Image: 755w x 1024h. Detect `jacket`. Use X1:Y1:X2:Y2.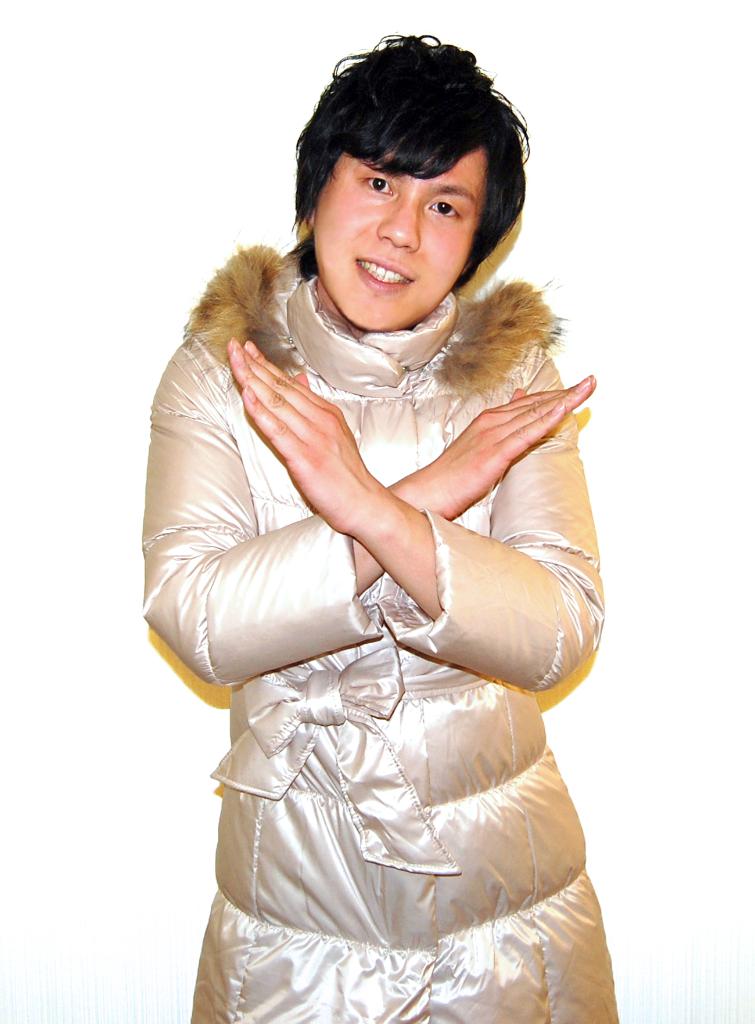
112:156:627:952.
